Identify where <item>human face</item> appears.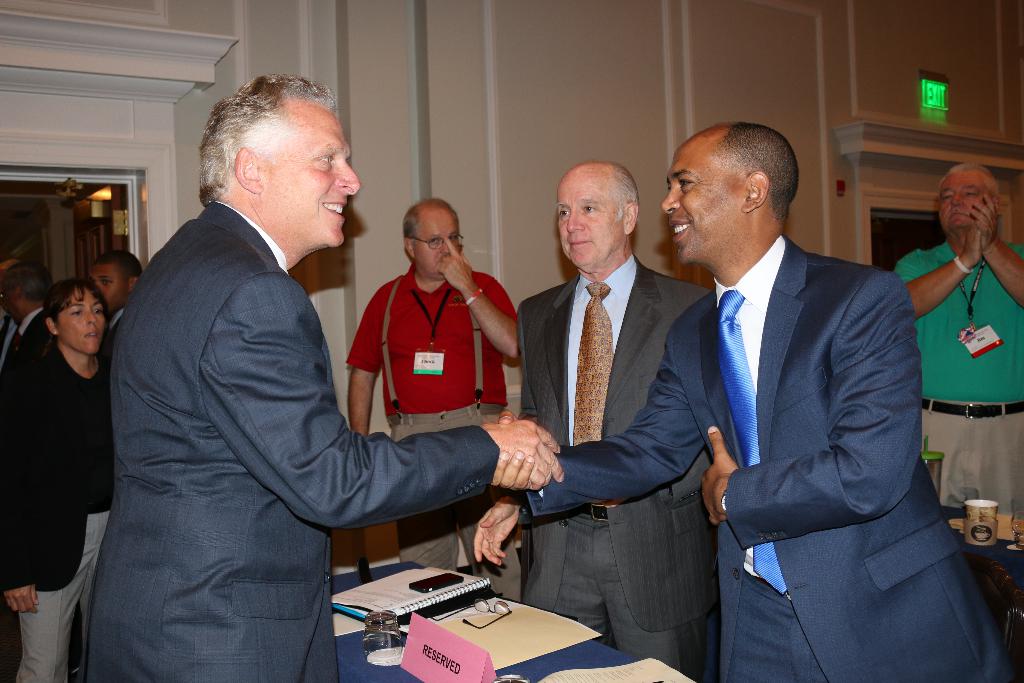
Appears at (660, 142, 730, 265).
